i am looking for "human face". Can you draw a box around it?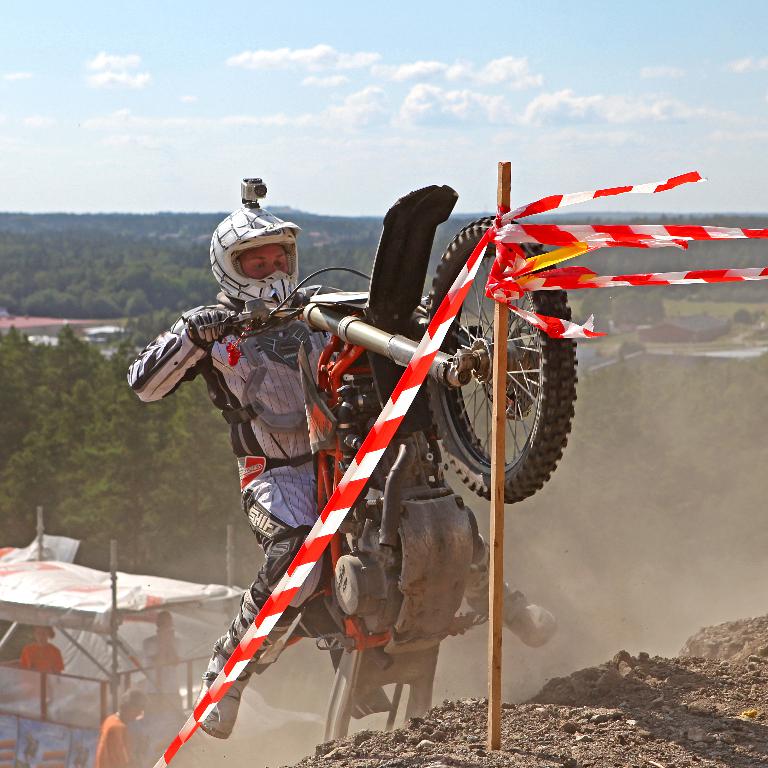
Sure, the bounding box is rect(233, 237, 291, 275).
